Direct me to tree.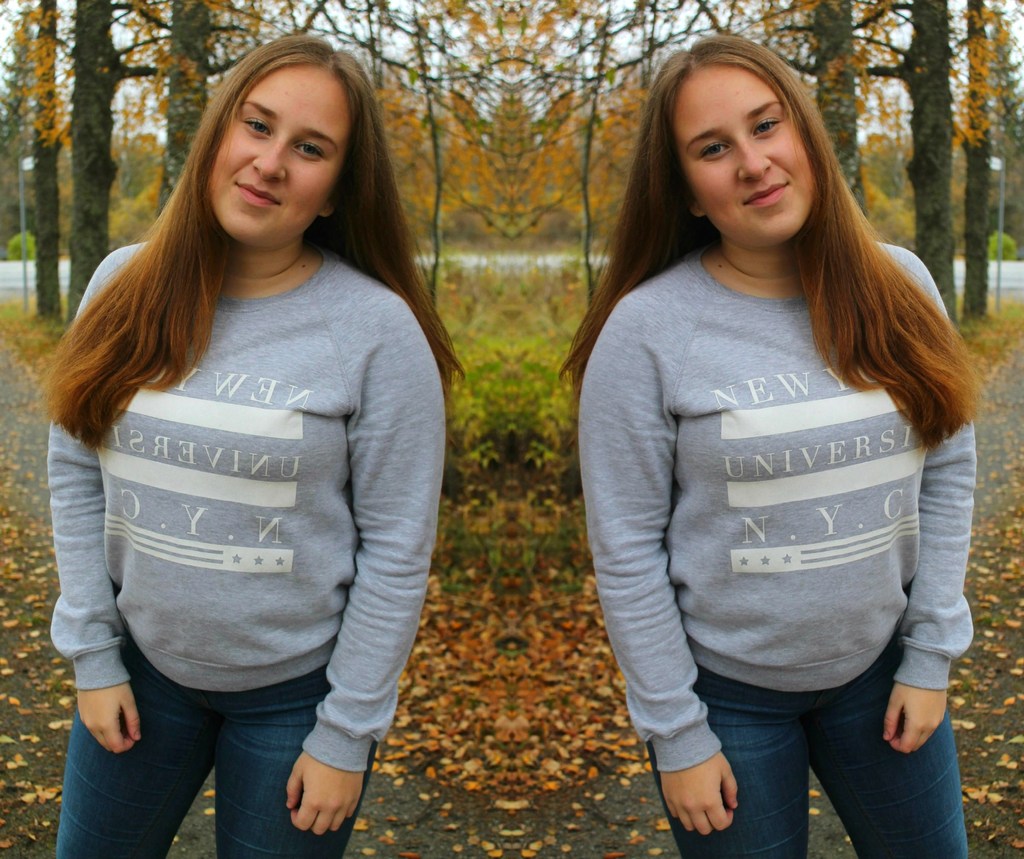
Direction: pyautogui.locateOnScreen(325, 0, 472, 326).
